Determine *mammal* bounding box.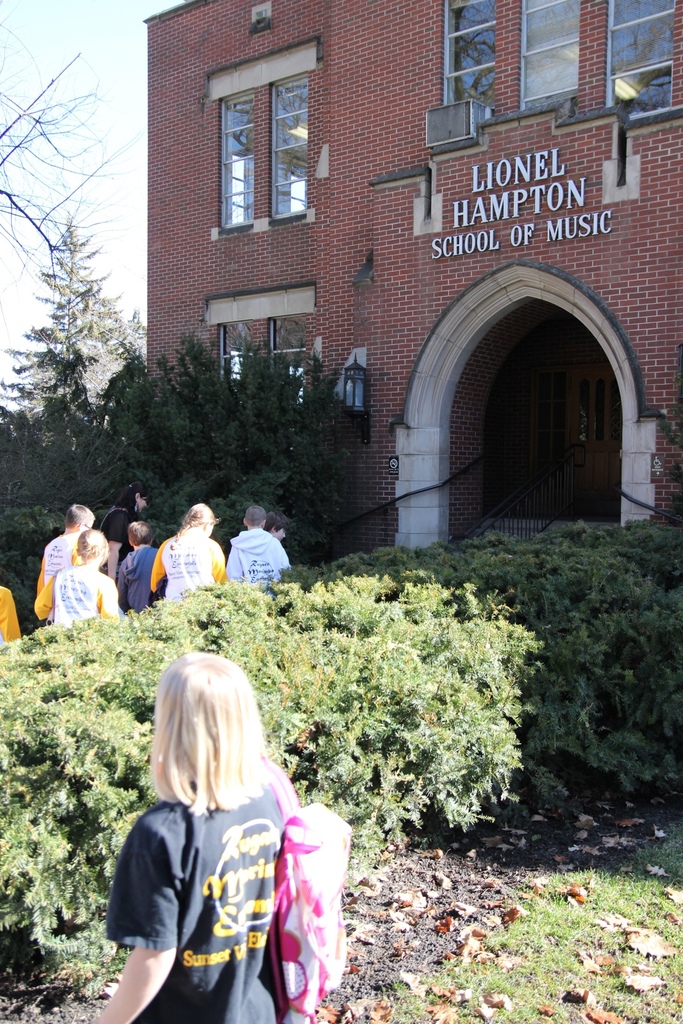
Determined: bbox=[0, 582, 22, 643].
